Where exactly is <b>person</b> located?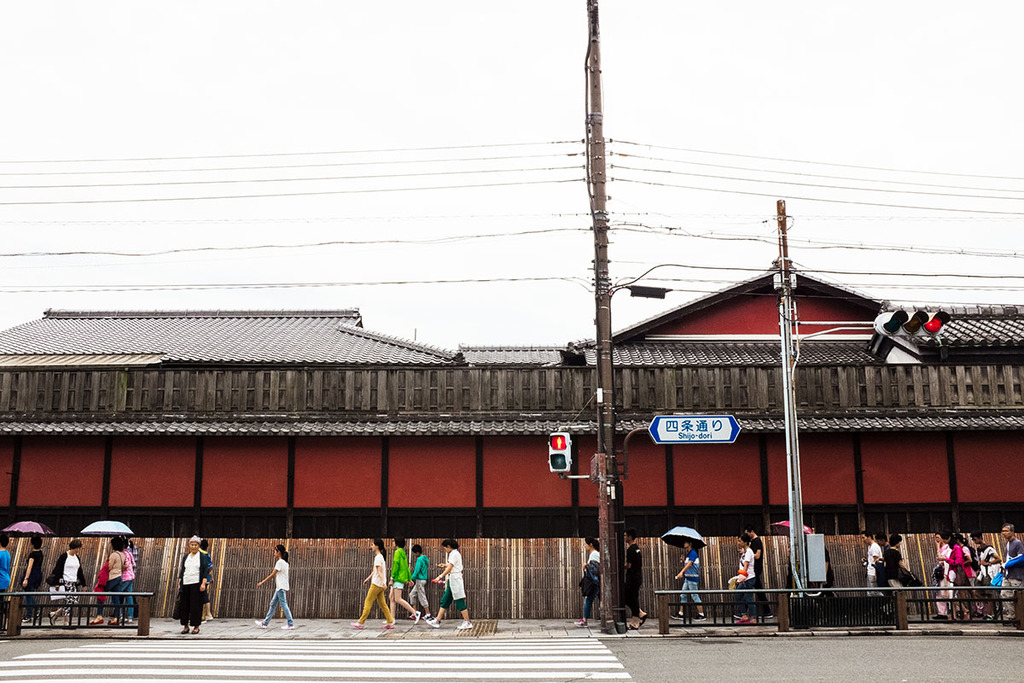
Its bounding box is <box>384,536,423,625</box>.
